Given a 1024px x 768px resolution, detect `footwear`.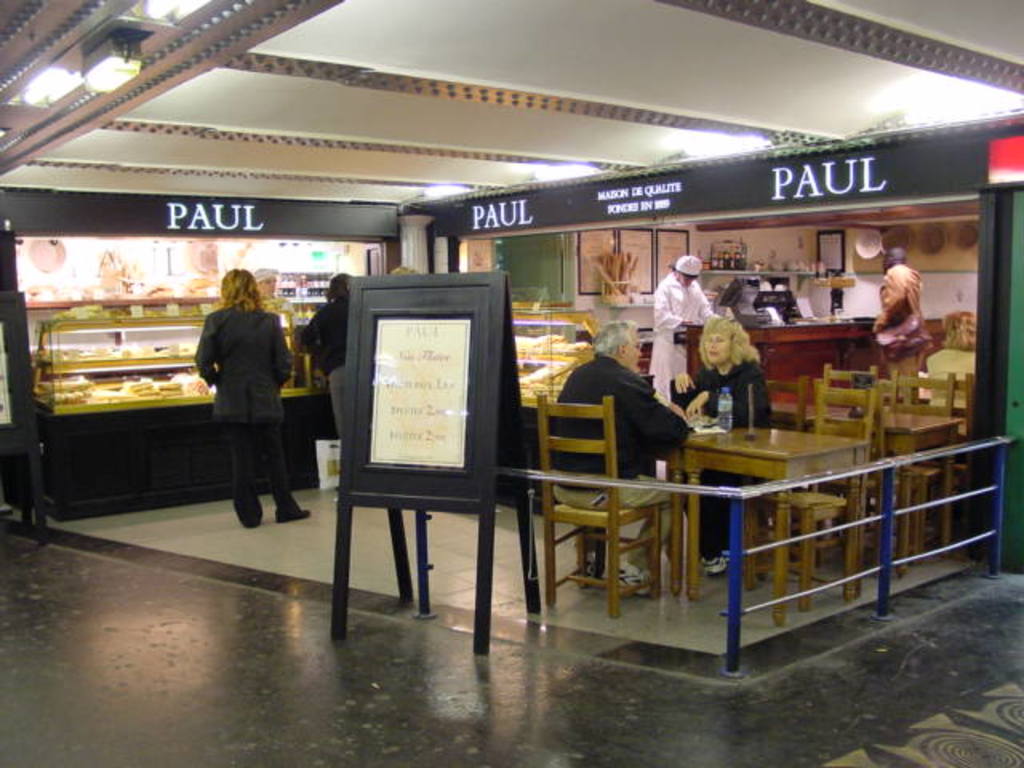
243/510/261/522.
